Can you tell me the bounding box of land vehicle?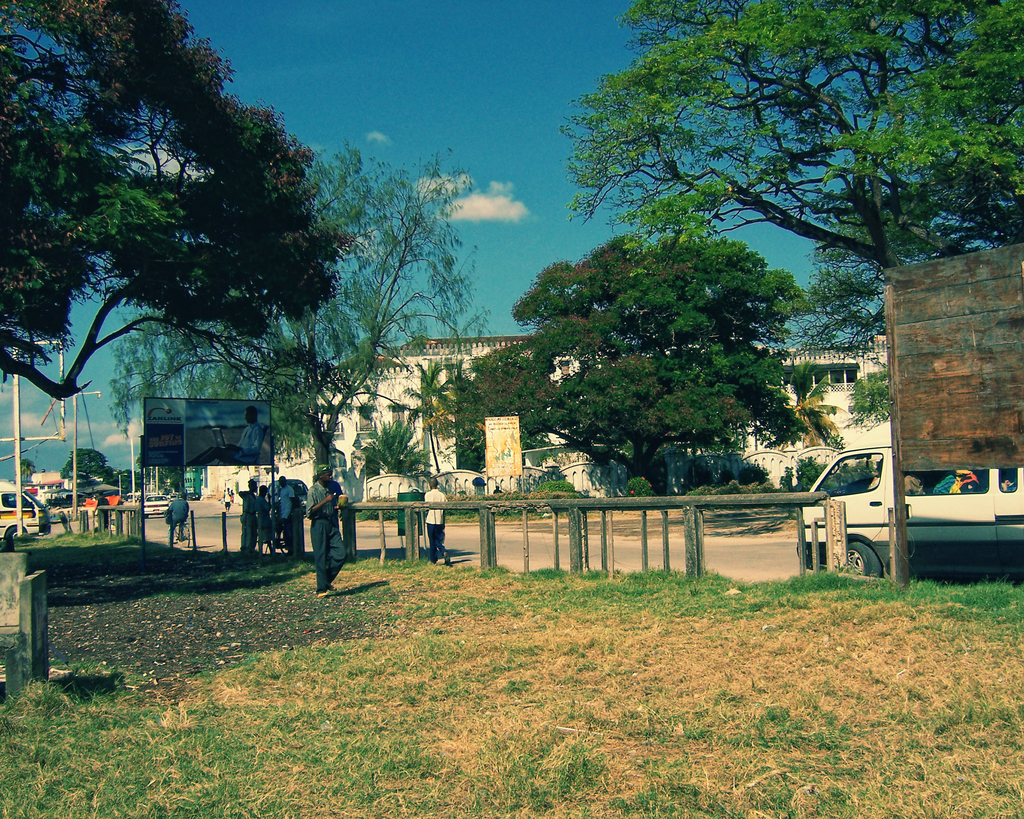
0,478,53,539.
